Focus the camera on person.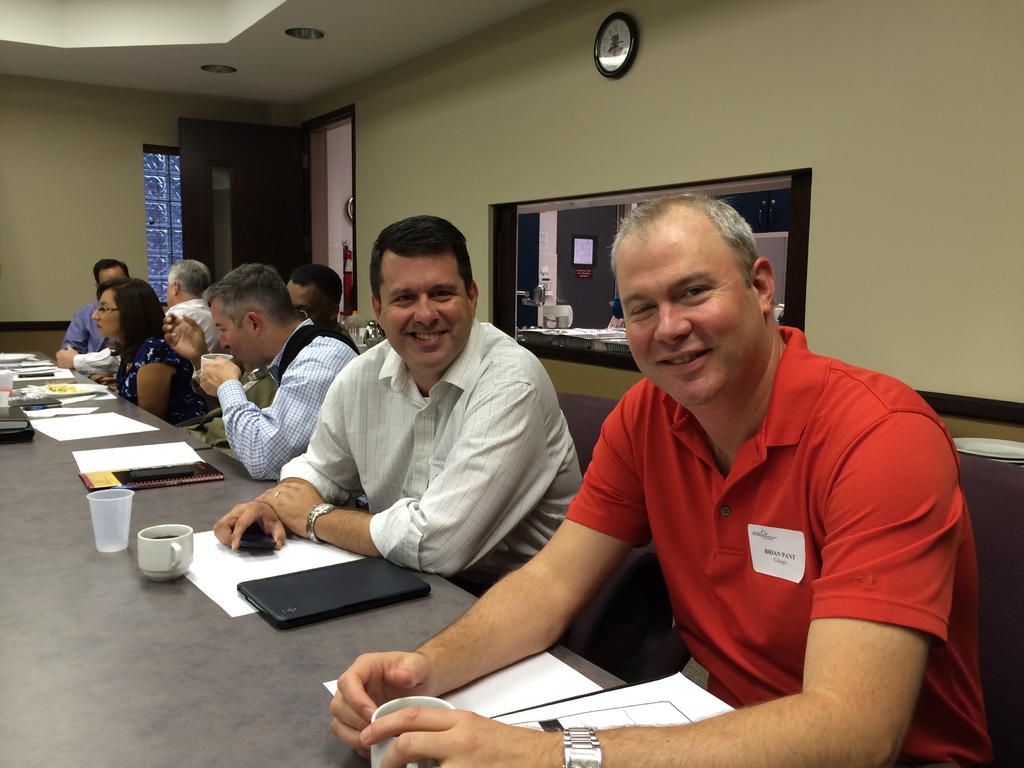
Focus region: (left=91, top=273, right=226, bottom=424).
